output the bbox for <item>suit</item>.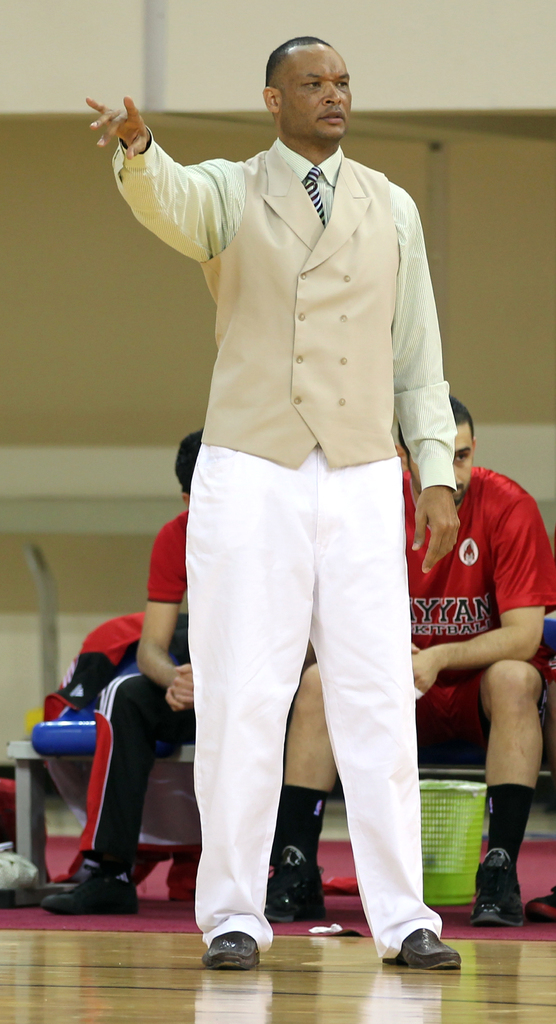
x1=198, y1=138, x2=400, y2=468.
